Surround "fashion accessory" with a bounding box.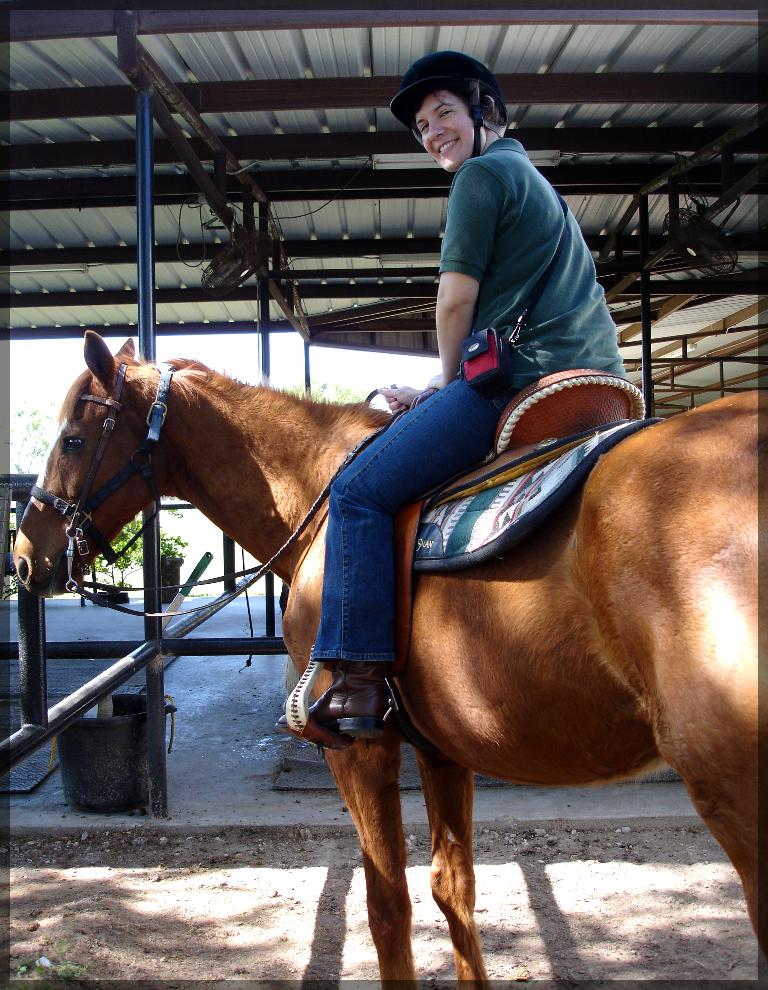
region(387, 43, 509, 151).
